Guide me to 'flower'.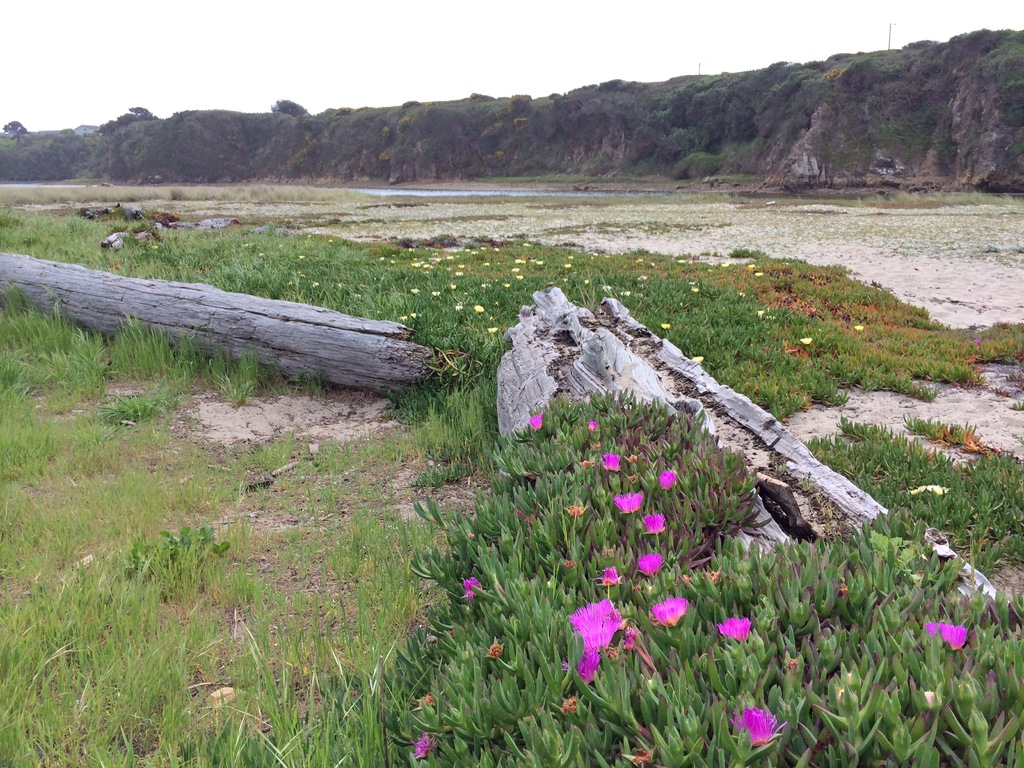
Guidance: <bbox>649, 593, 690, 627</bbox>.
